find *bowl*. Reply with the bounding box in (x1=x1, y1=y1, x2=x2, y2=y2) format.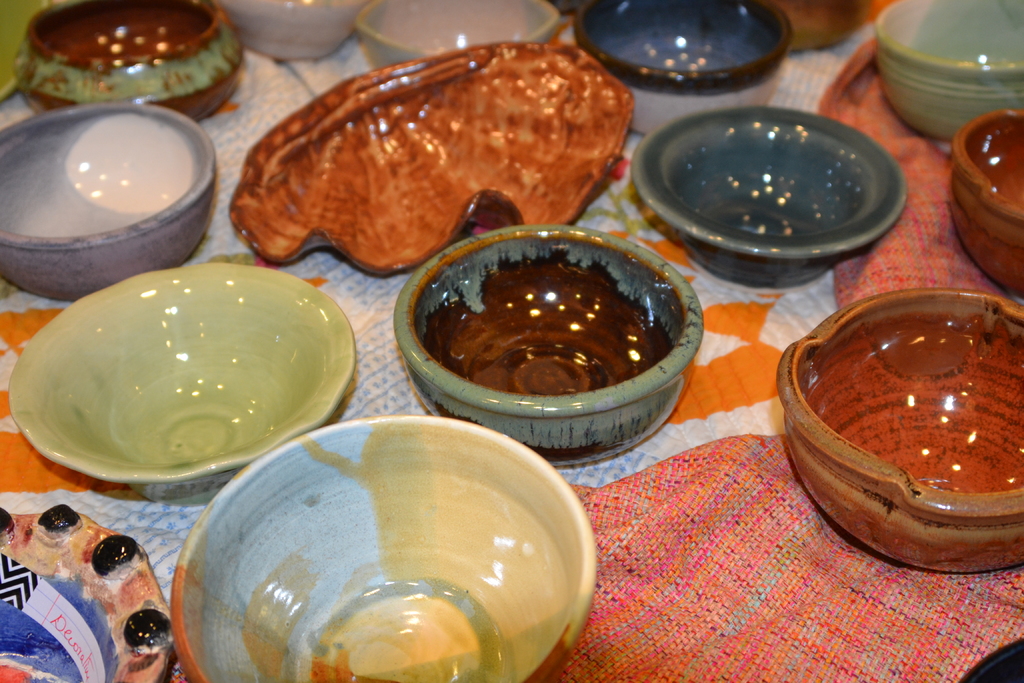
(x1=950, y1=110, x2=1023, y2=288).
